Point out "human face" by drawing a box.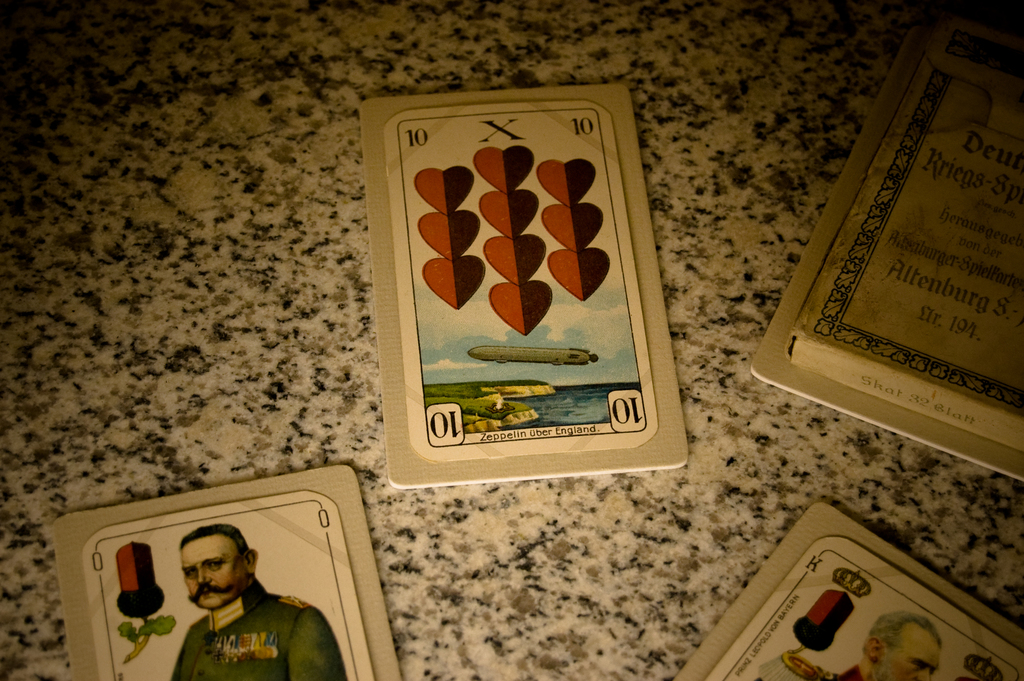
<box>877,635,940,680</box>.
